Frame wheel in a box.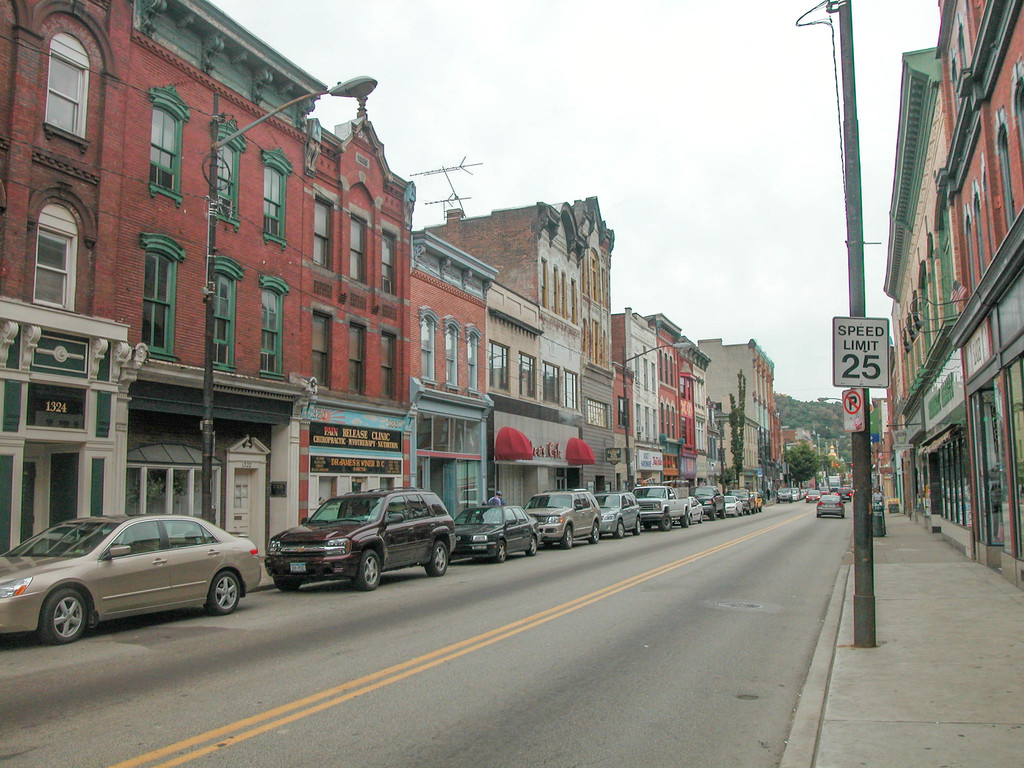
(left=643, top=518, right=652, bottom=529).
